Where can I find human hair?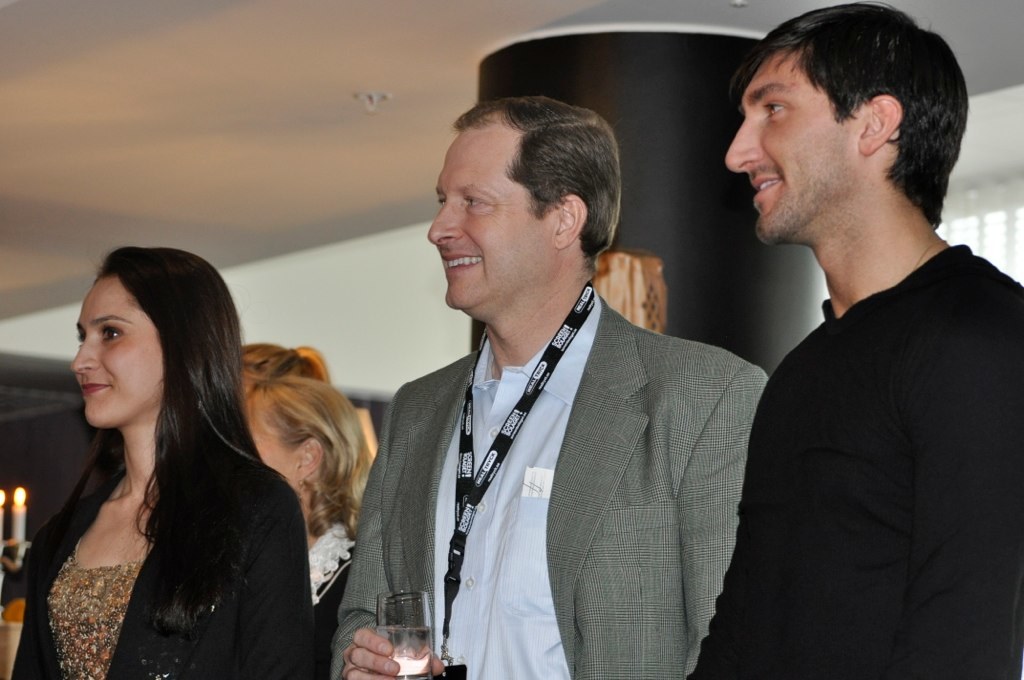
You can find it at [left=230, top=336, right=327, bottom=383].
